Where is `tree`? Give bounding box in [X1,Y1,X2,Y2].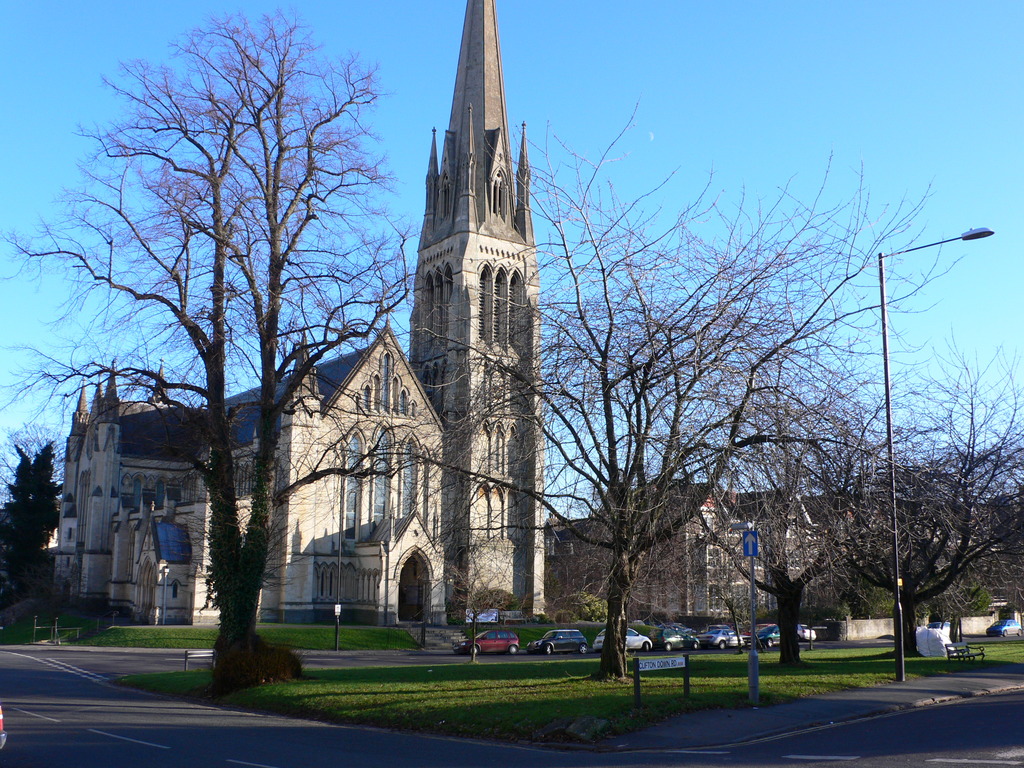
[646,332,890,673].
